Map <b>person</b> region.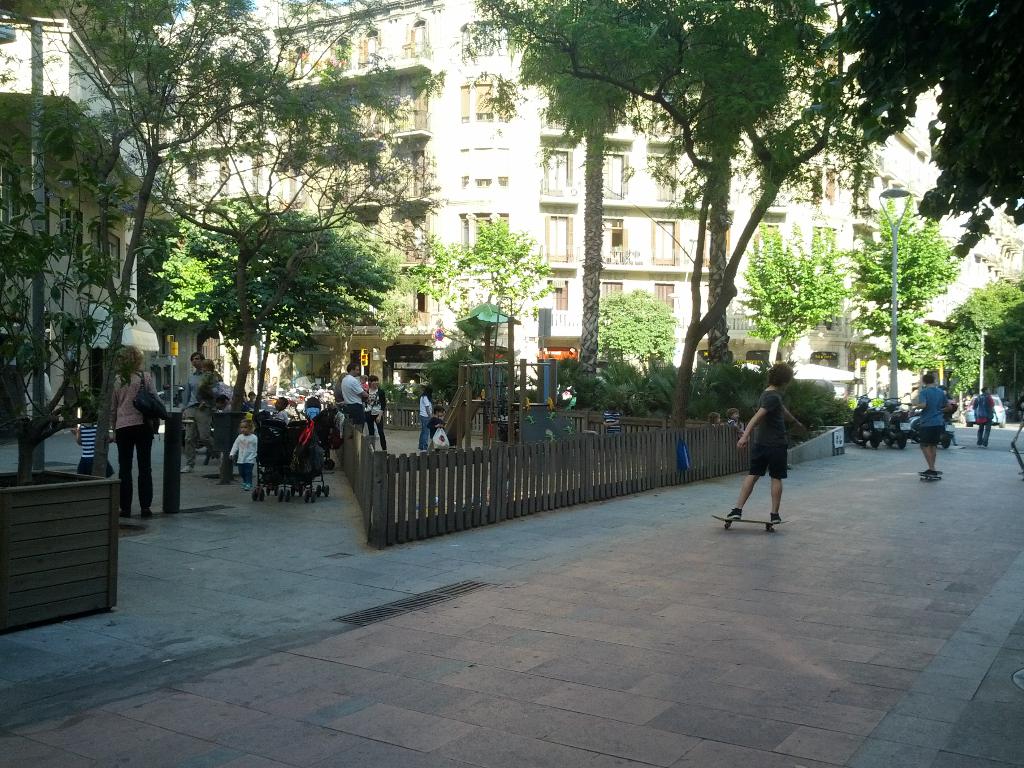
Mapped to rect(429, 404, 440, 435).
